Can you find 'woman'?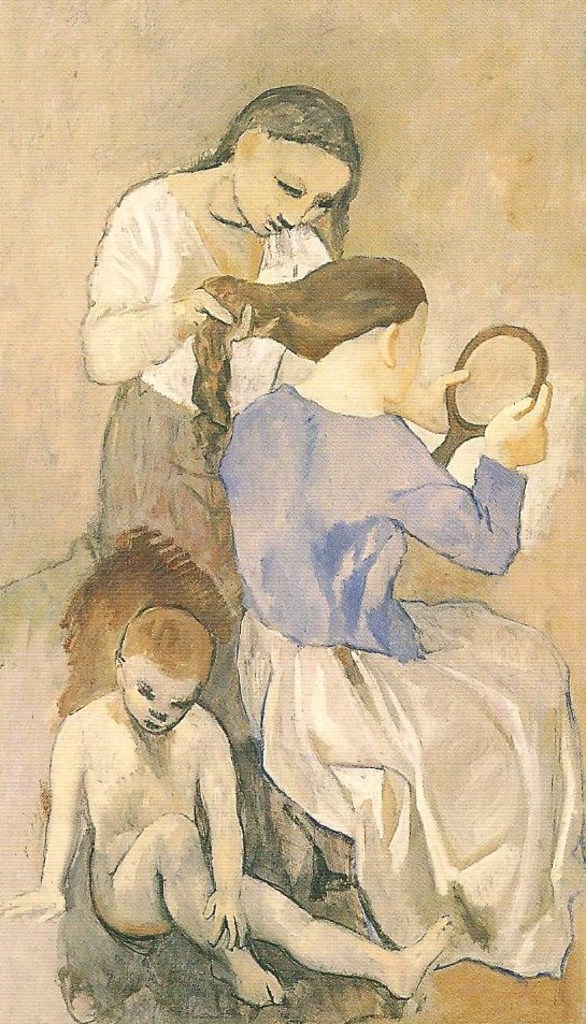
Yes, bounding box: Rect(75, 83, 360, 620).
